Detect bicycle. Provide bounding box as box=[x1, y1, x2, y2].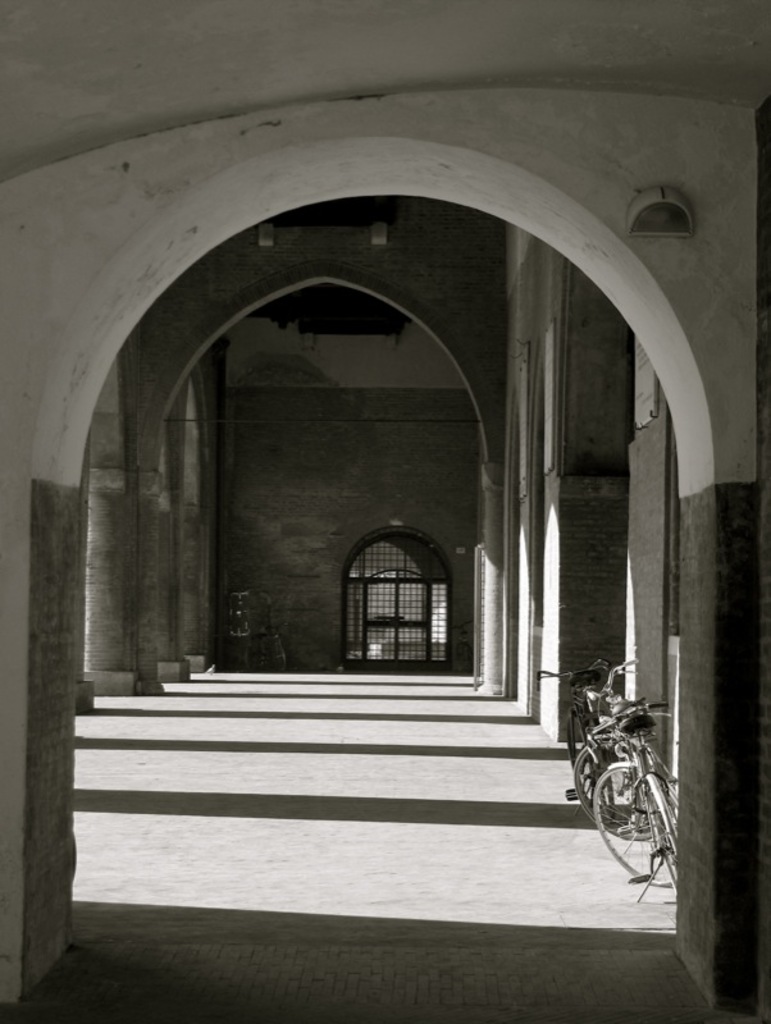
box=[532, 659, 607, 819].
